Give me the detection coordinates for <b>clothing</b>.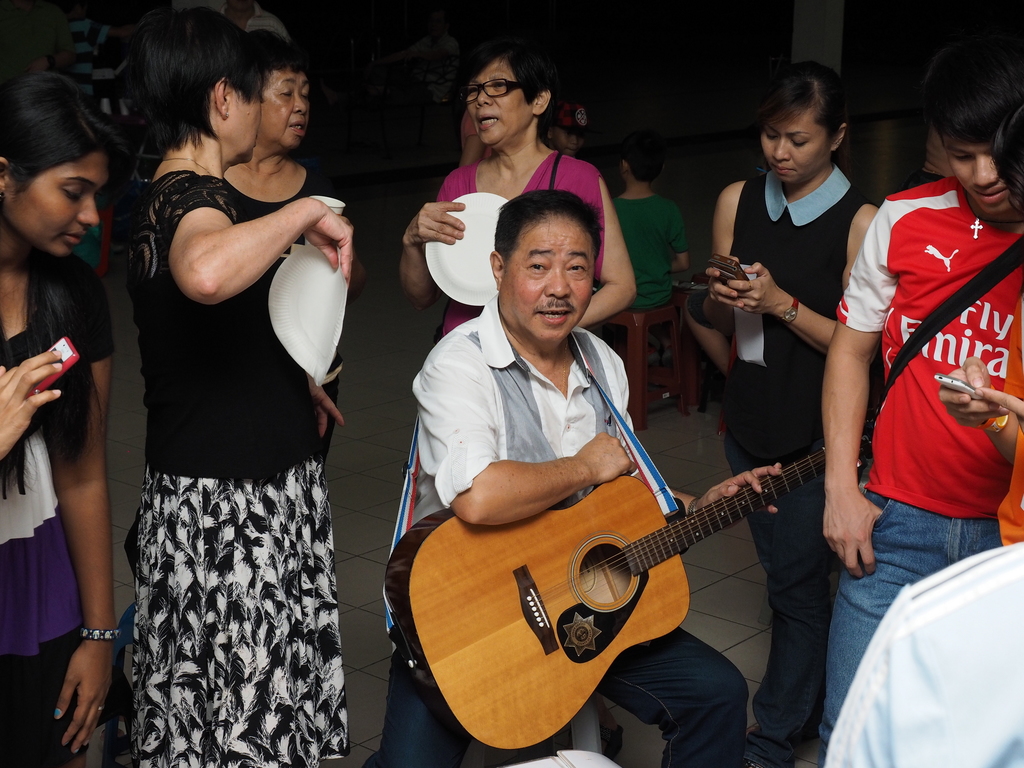
BBox(401, 298, 640, 520).
